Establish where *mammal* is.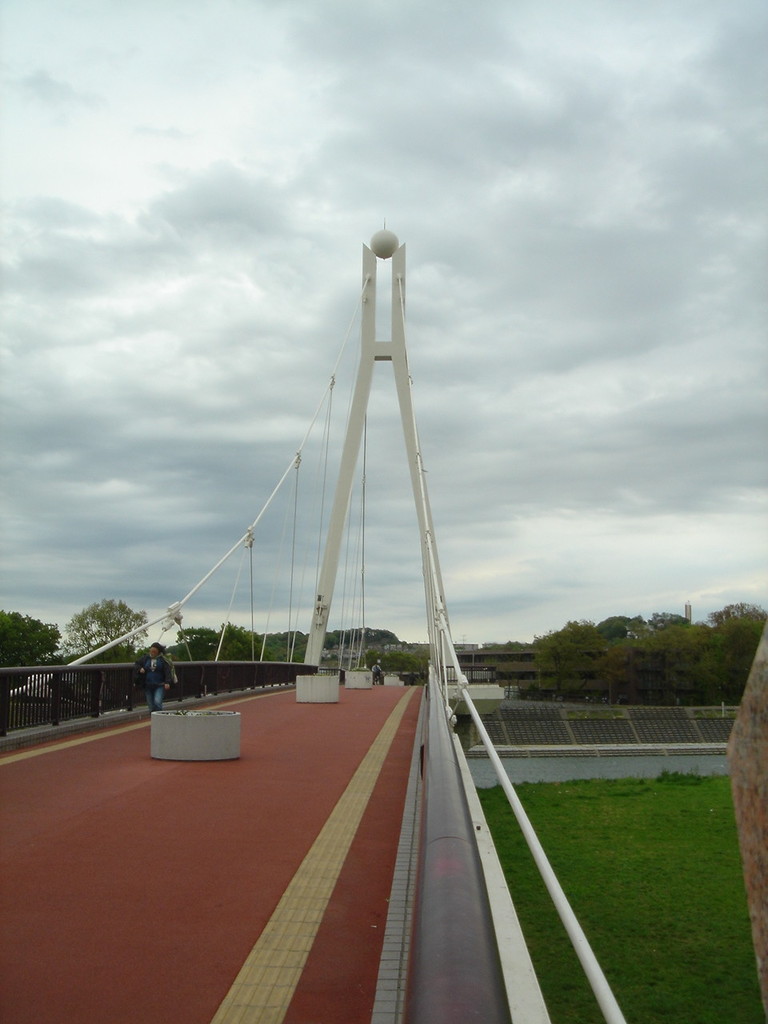
Established at (x1=371, y1=661, x2=387, y2=682).
